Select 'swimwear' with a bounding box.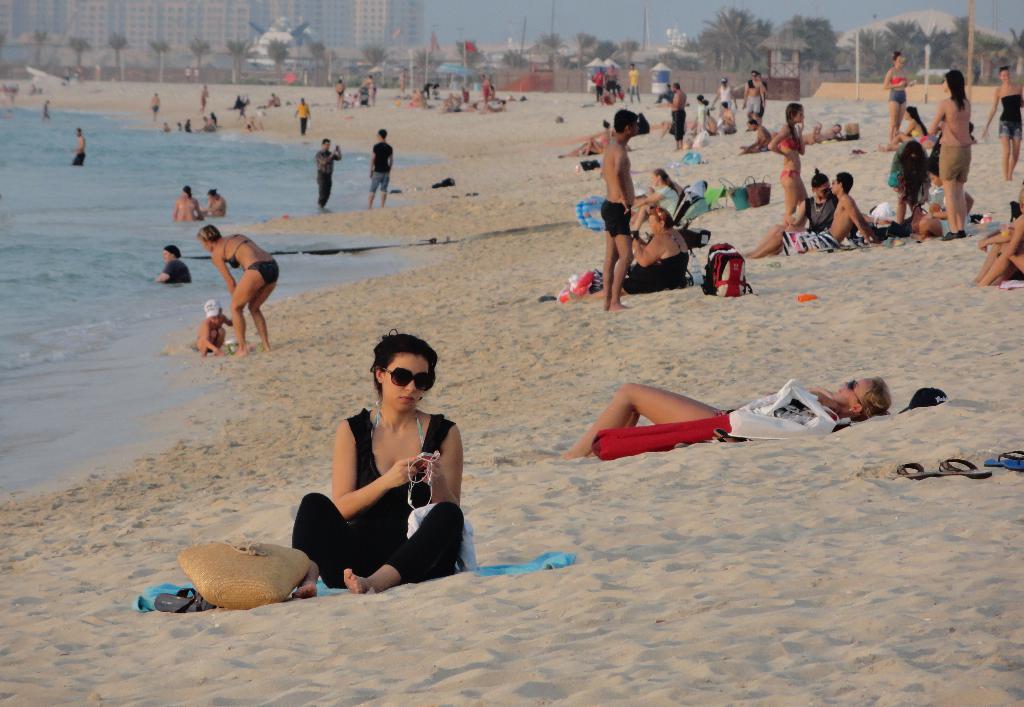
bbox=[598, 198, 634, 232].
